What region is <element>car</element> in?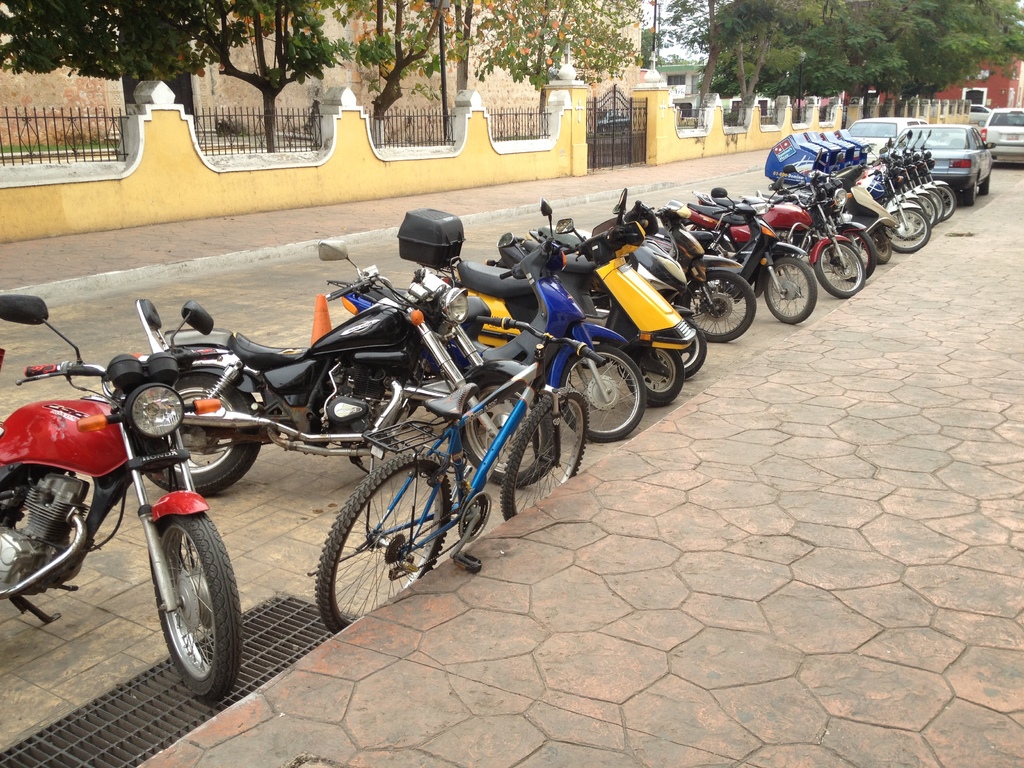
<bbox>885, 118, 993, 207</bbox>.
